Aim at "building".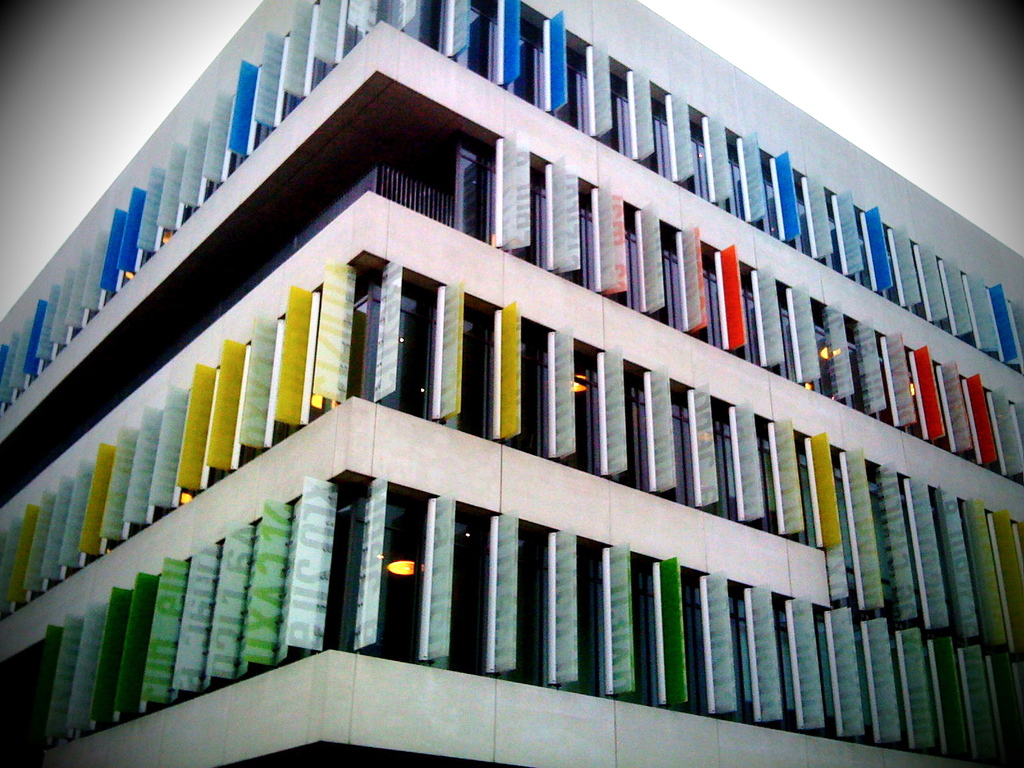
Aimed at <box>0,0,1023,767</box>.
